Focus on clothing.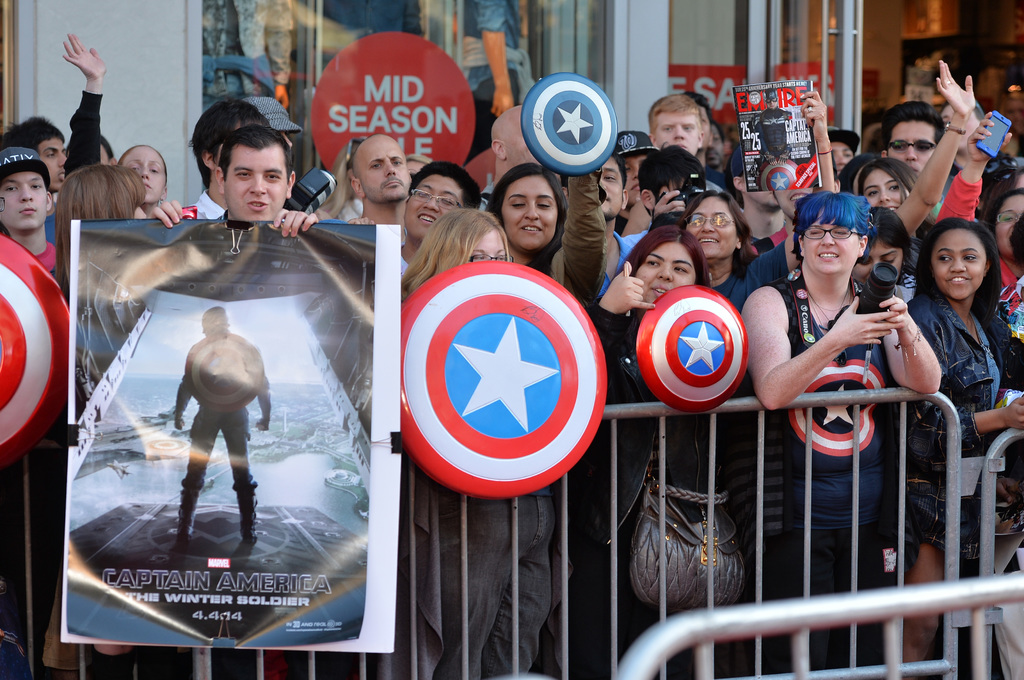
Focused at BBox(717, 236, 785, 308).
